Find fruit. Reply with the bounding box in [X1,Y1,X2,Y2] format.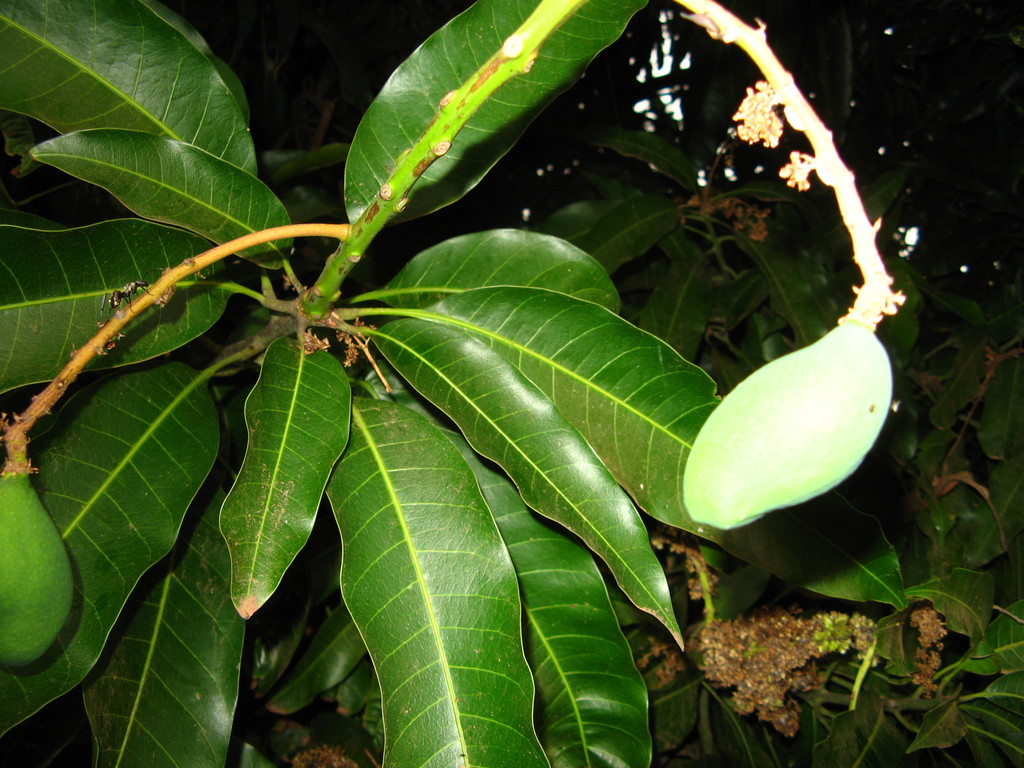
[0,467,74,662].
